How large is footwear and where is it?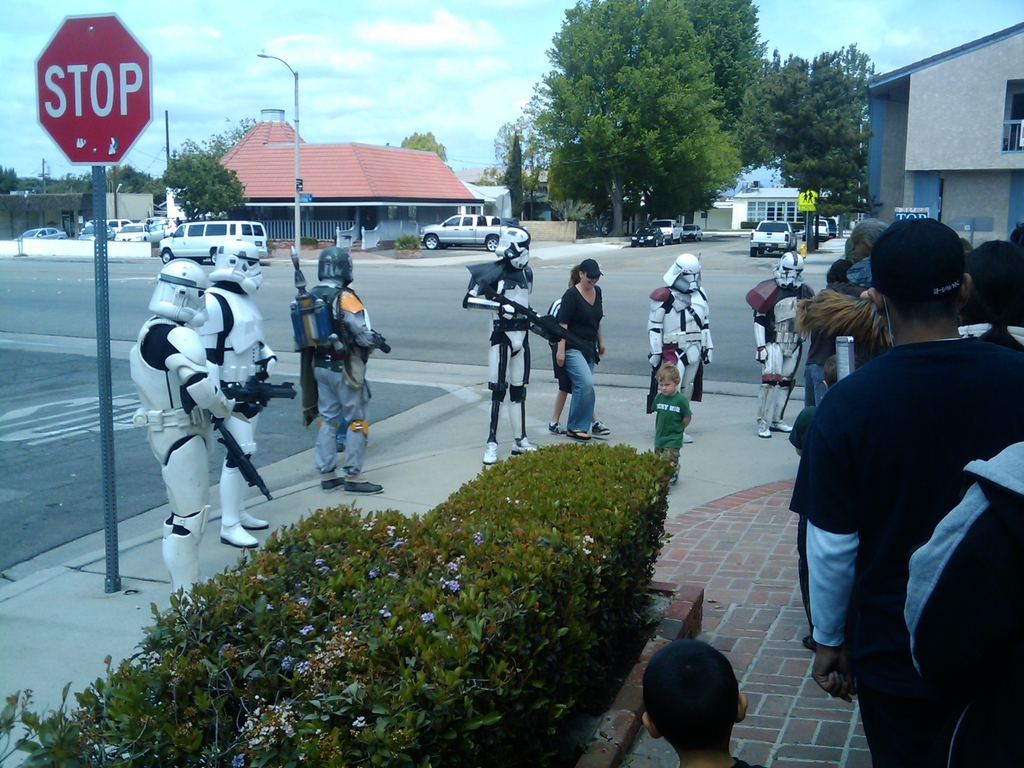
Bounding box: crop(755, 422, 767, 438).
